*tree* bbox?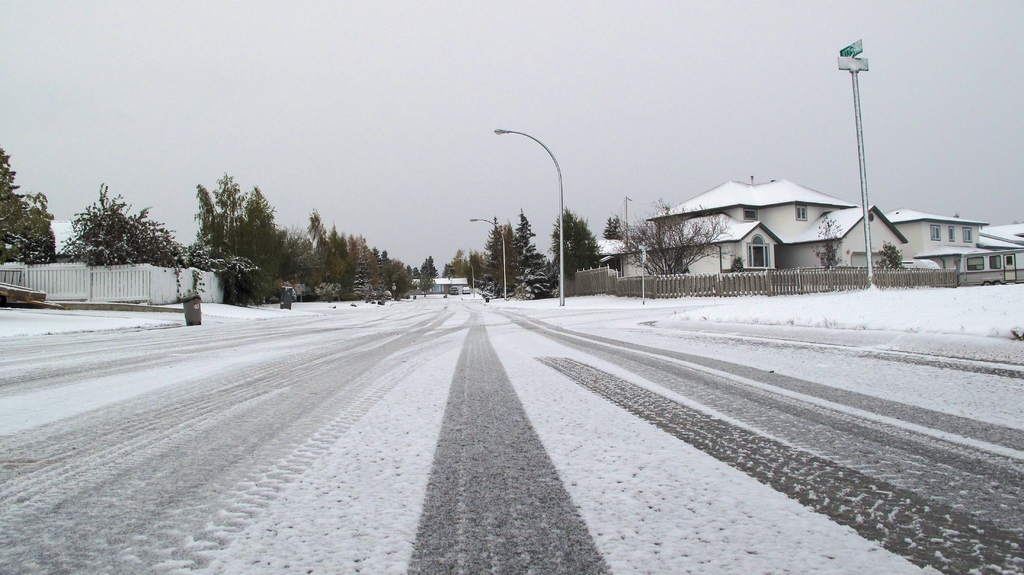
box=[56, 182, 203, 299]
